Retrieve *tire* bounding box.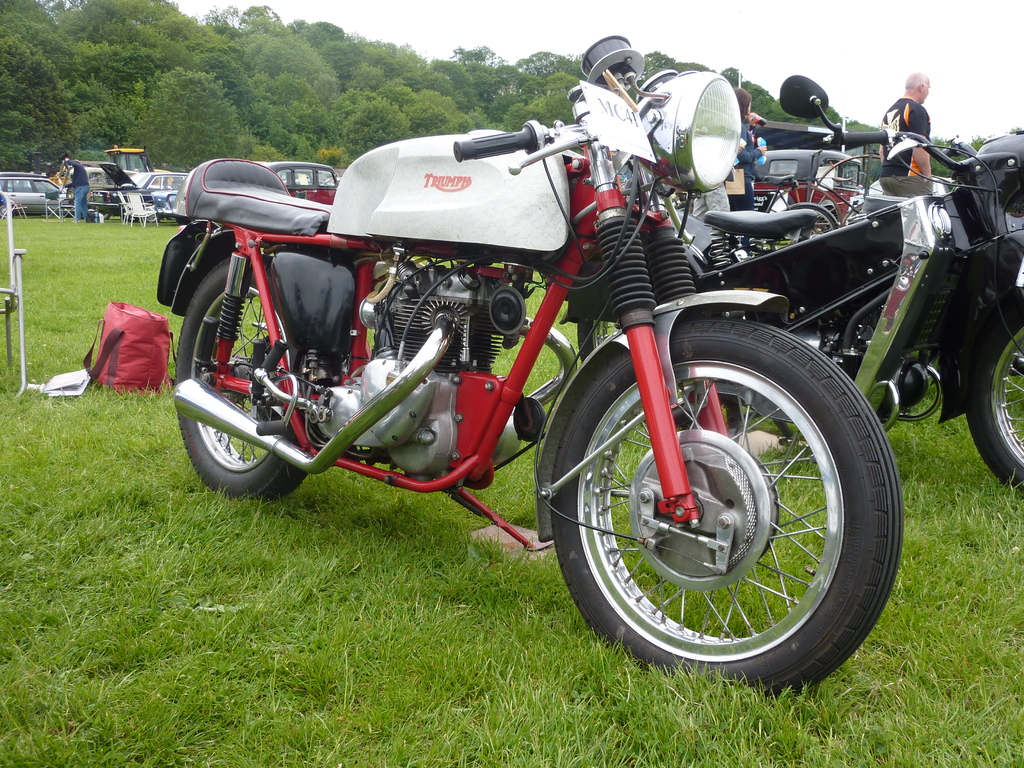
Bounding box: 968,308,1023,490.
